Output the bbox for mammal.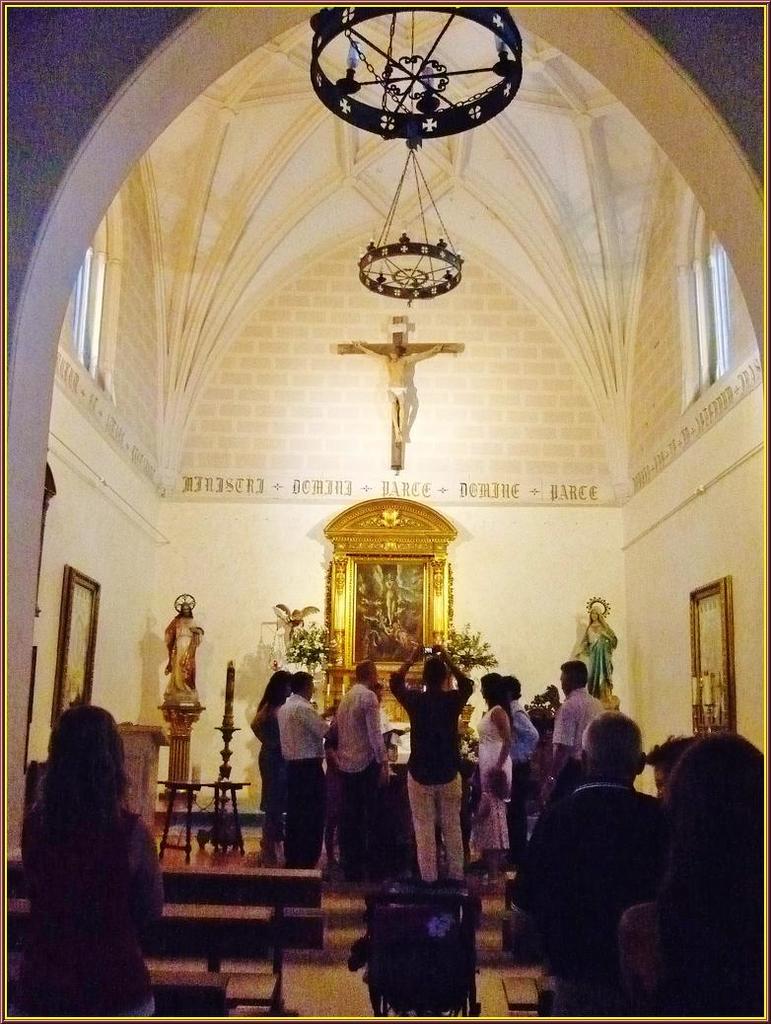
648,728,701,804.
